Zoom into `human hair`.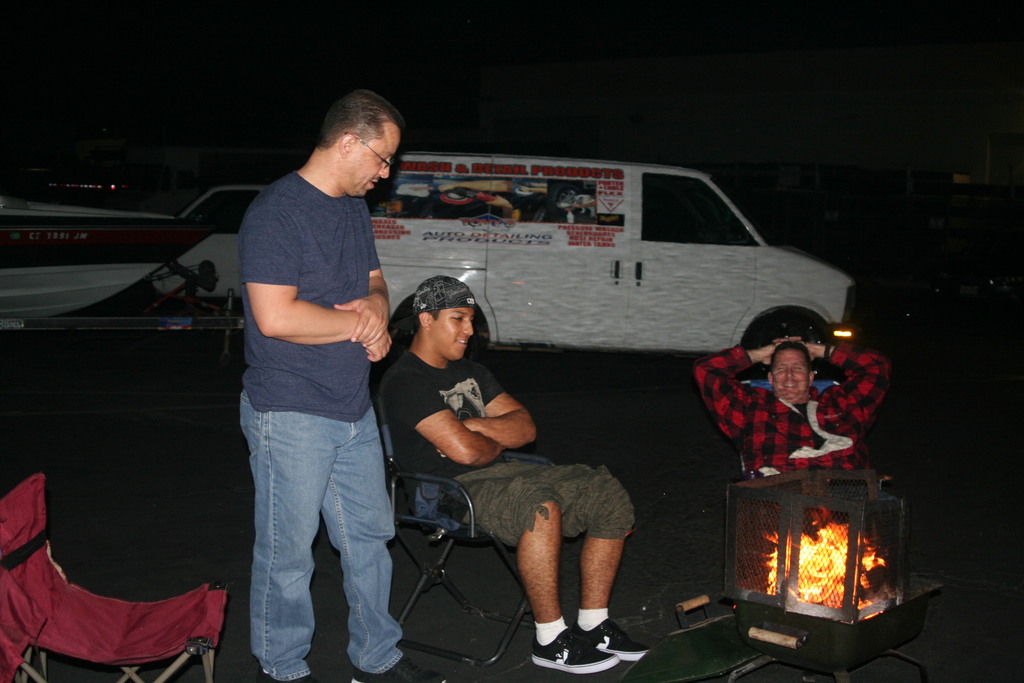
Zoom target: crop(767, 340, 814, 383).
